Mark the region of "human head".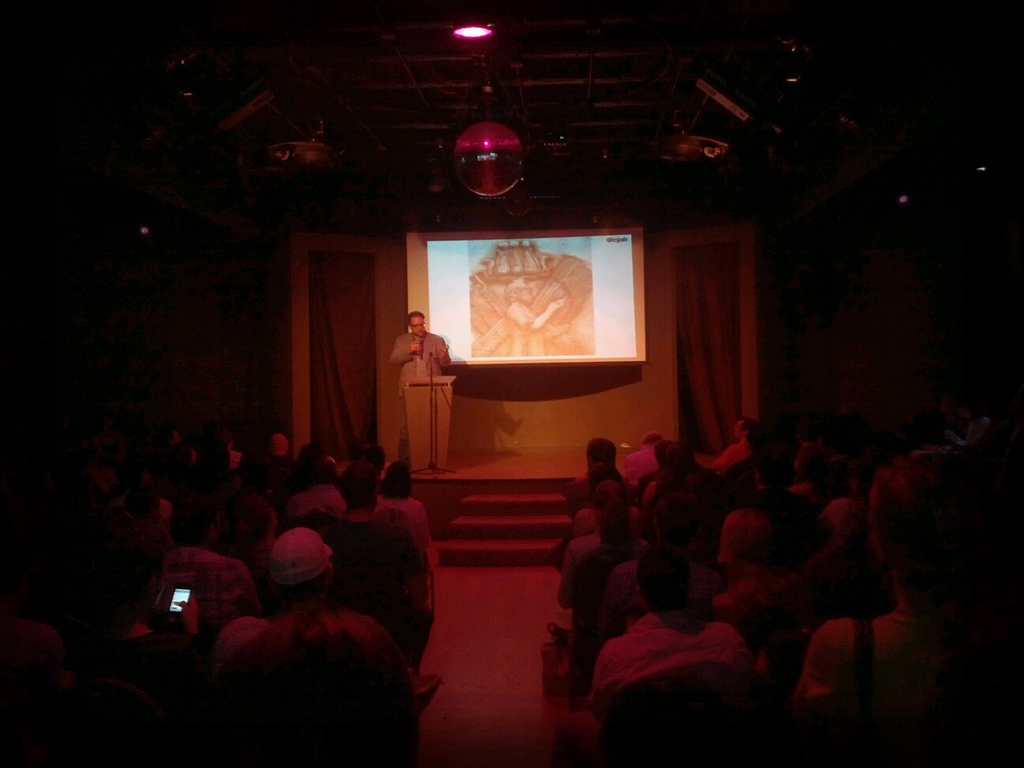
Region: {"left": 732, "top": 416, "right": 757, "bottom": 438}.
